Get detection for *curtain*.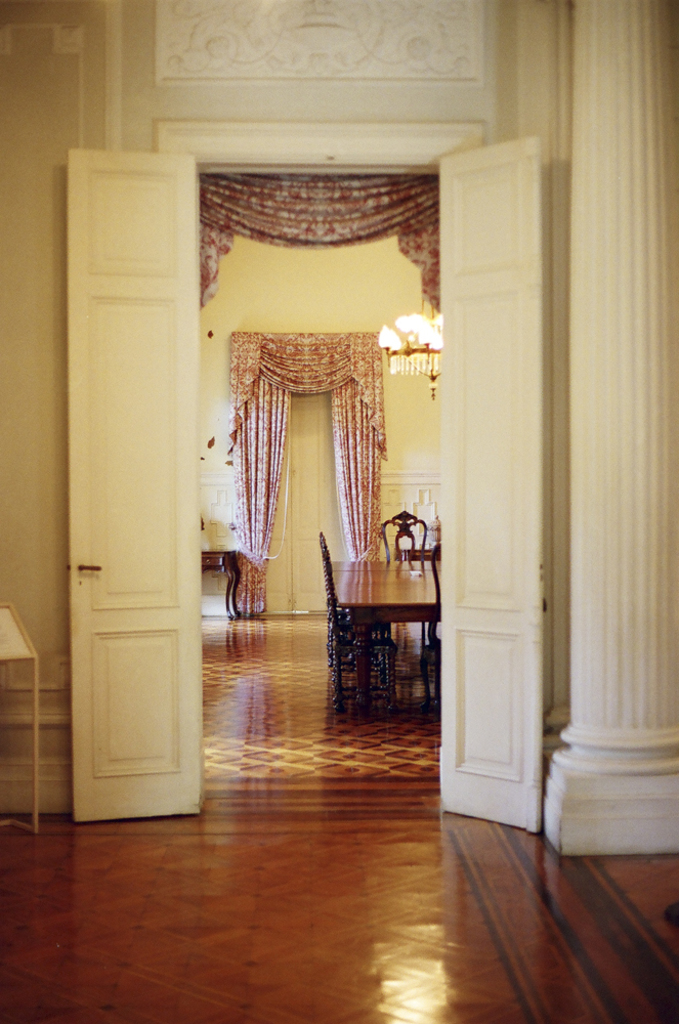
Detection: l=225, t=317, r=383, b=611.
